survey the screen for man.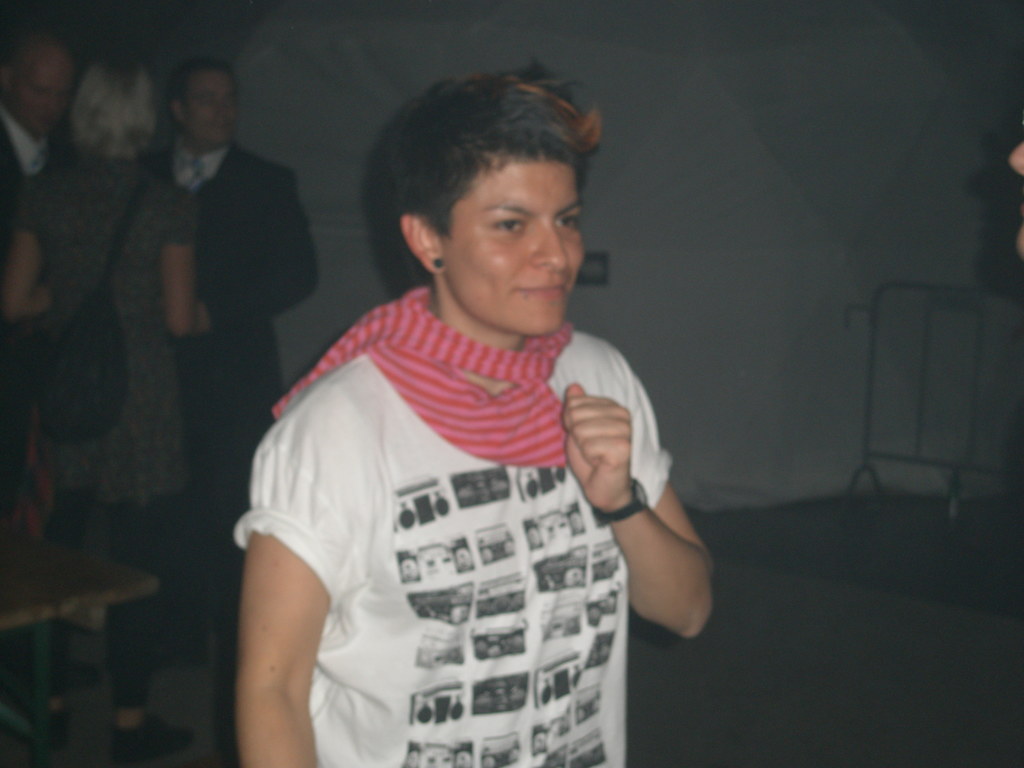
Survey found: 0/22/103/694.
